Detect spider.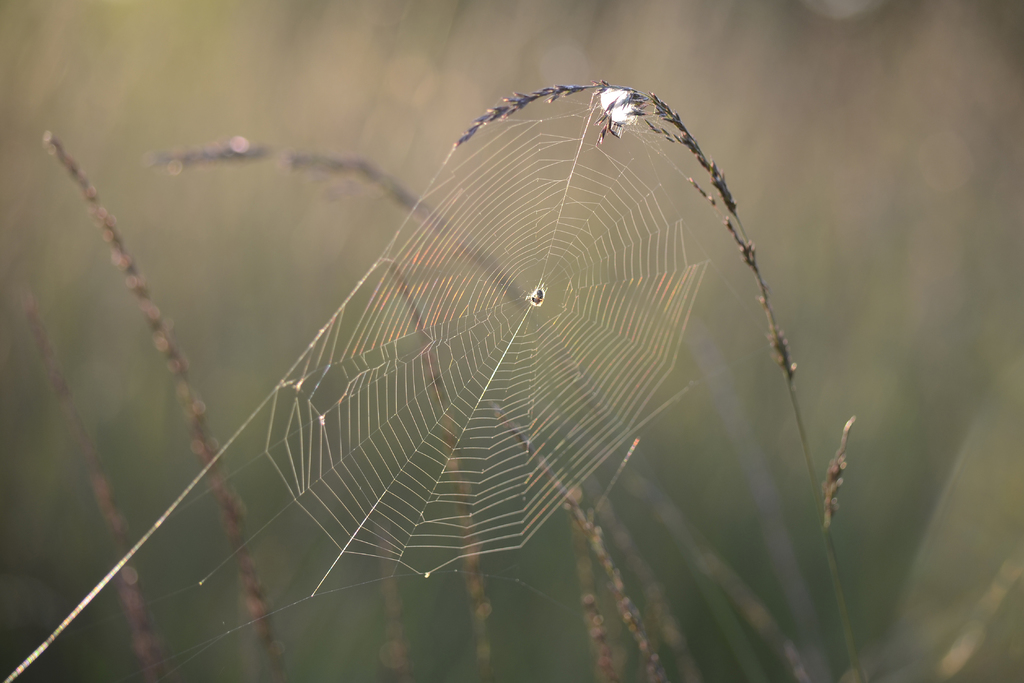
Detected at 530:286:545:306.
